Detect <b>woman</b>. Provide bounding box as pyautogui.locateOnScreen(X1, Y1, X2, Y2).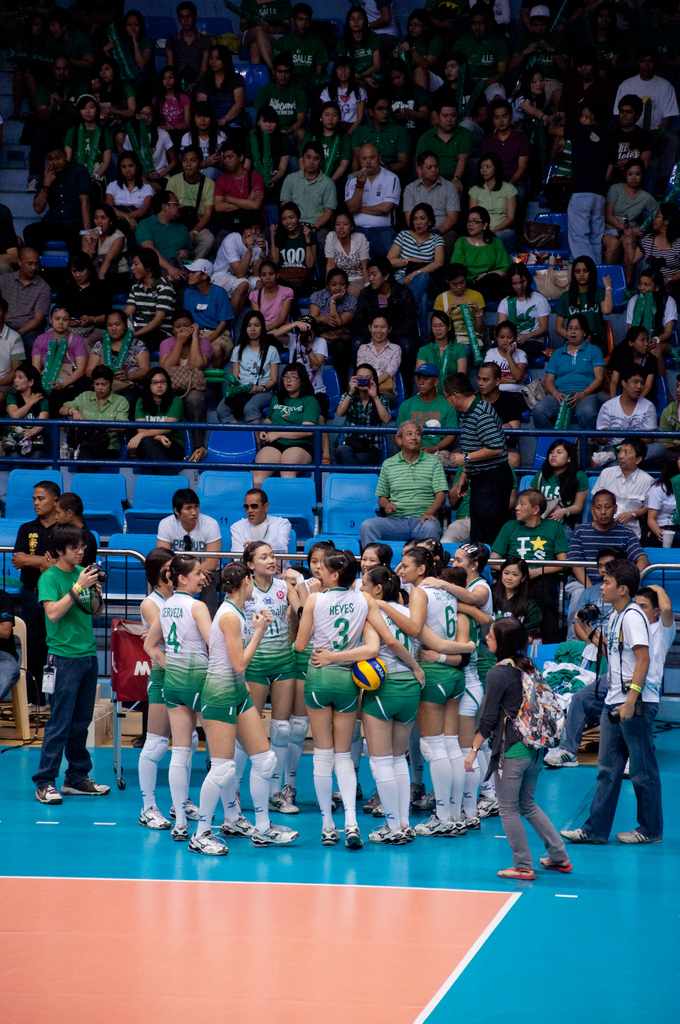
pyautogui.locateOnScreen(184, 566, 301, 858).
